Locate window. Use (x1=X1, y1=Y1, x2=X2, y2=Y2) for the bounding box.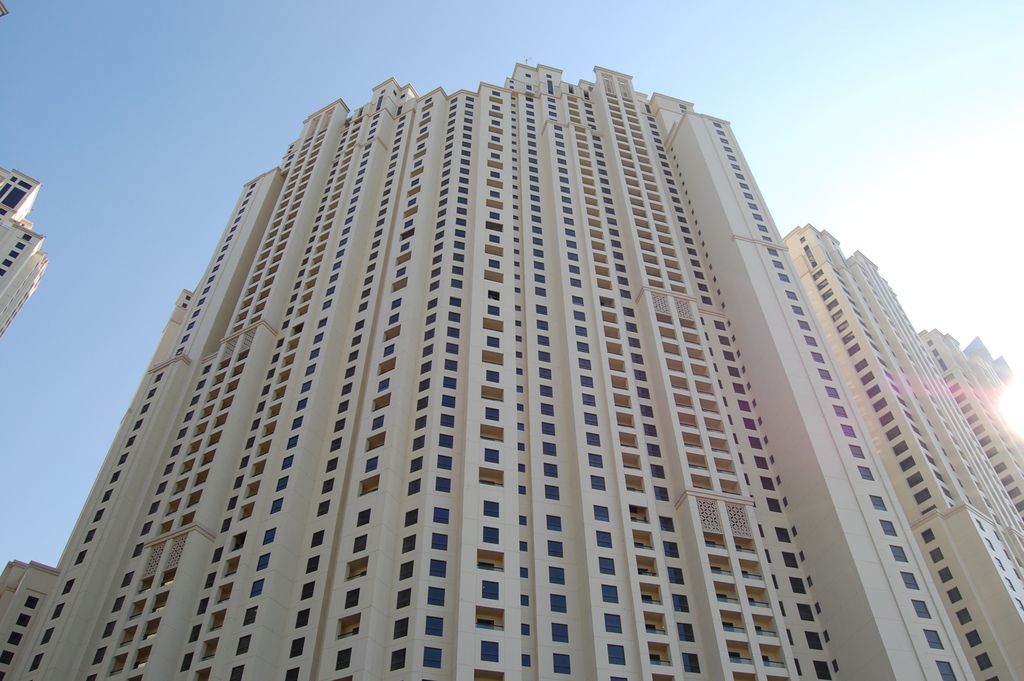
(x1=615, y1=263, x2=628, y2=274).
